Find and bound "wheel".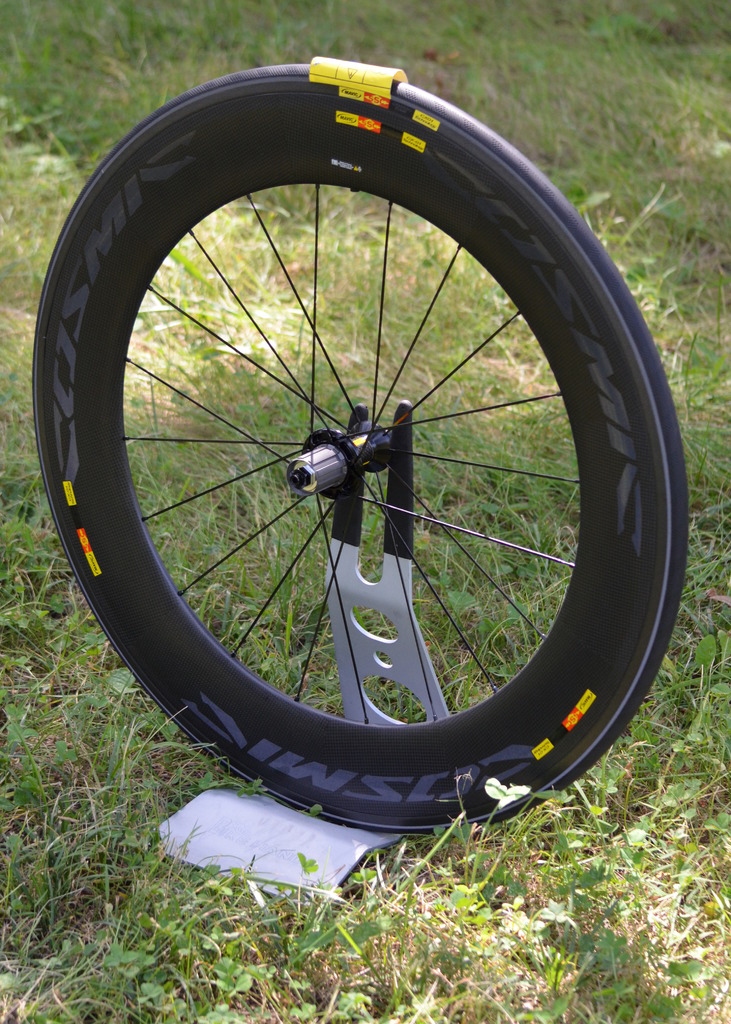
Bound: 22,56,666,860.
